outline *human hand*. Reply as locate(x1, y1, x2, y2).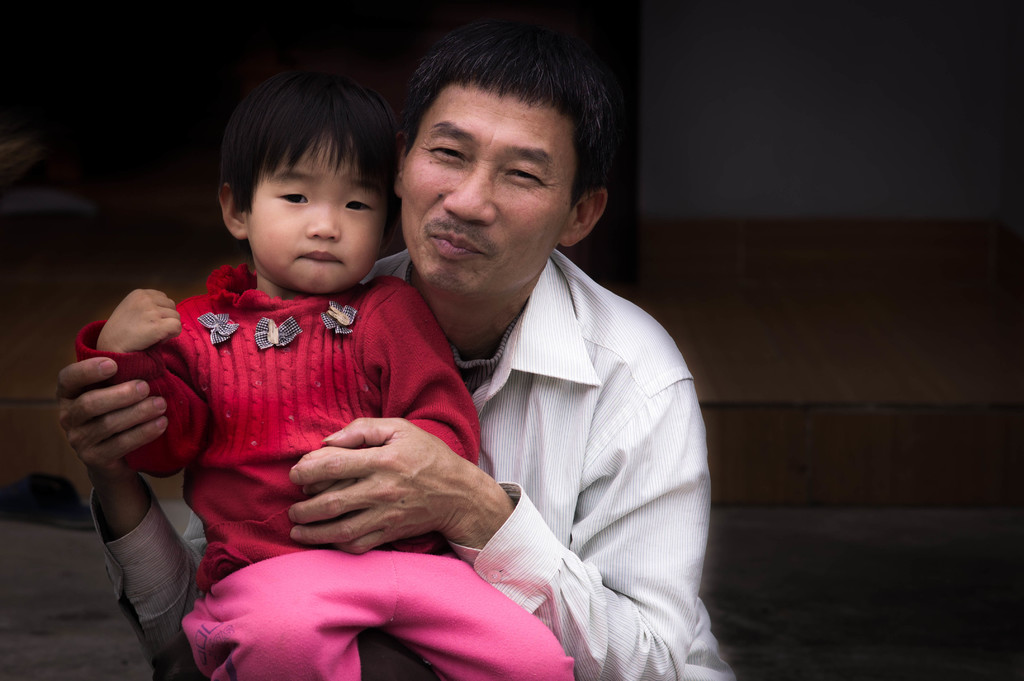
locate(97, 284, 183, 355).
